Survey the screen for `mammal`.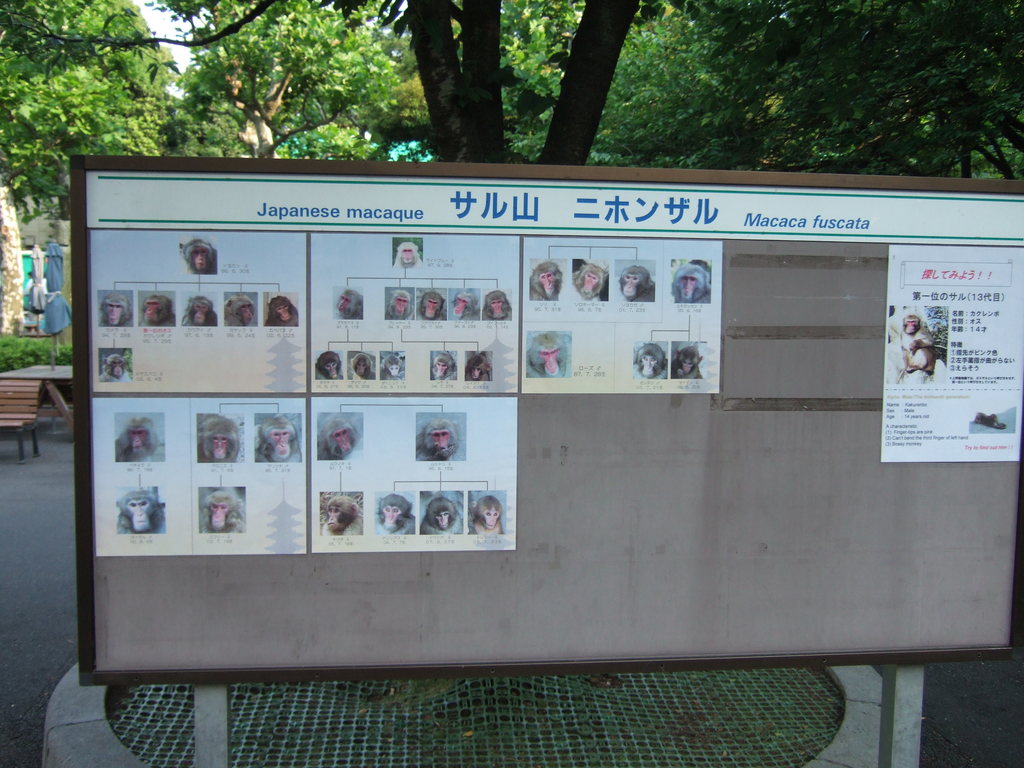
Survey found: [left=100, top=291, right=129, bottom=326].
